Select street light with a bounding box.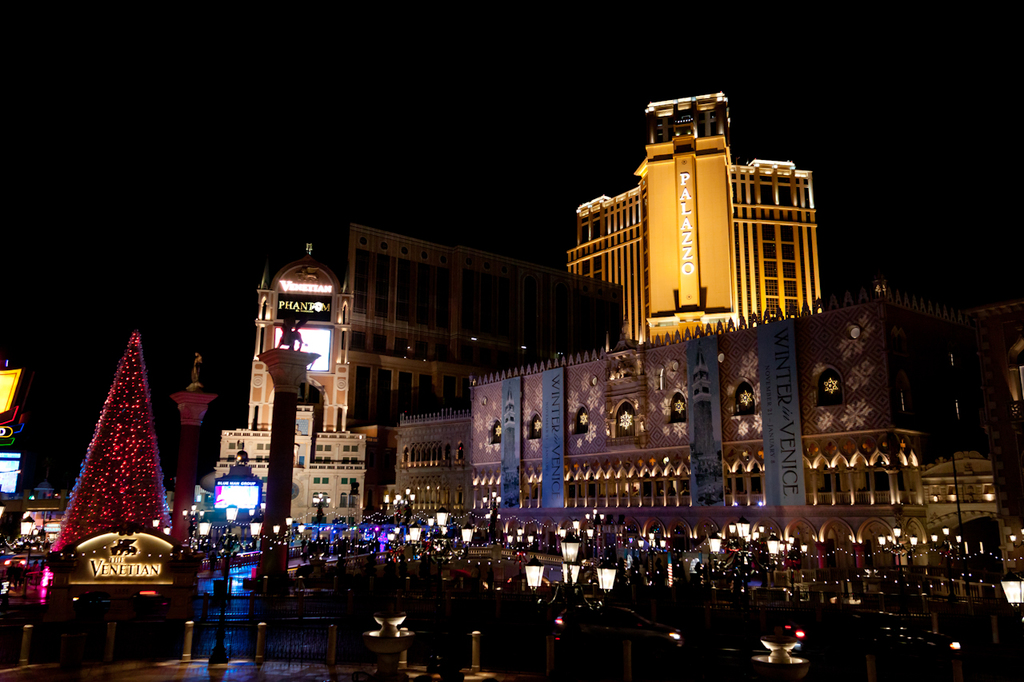
bbox=(1000, 568, 1023, 681).
